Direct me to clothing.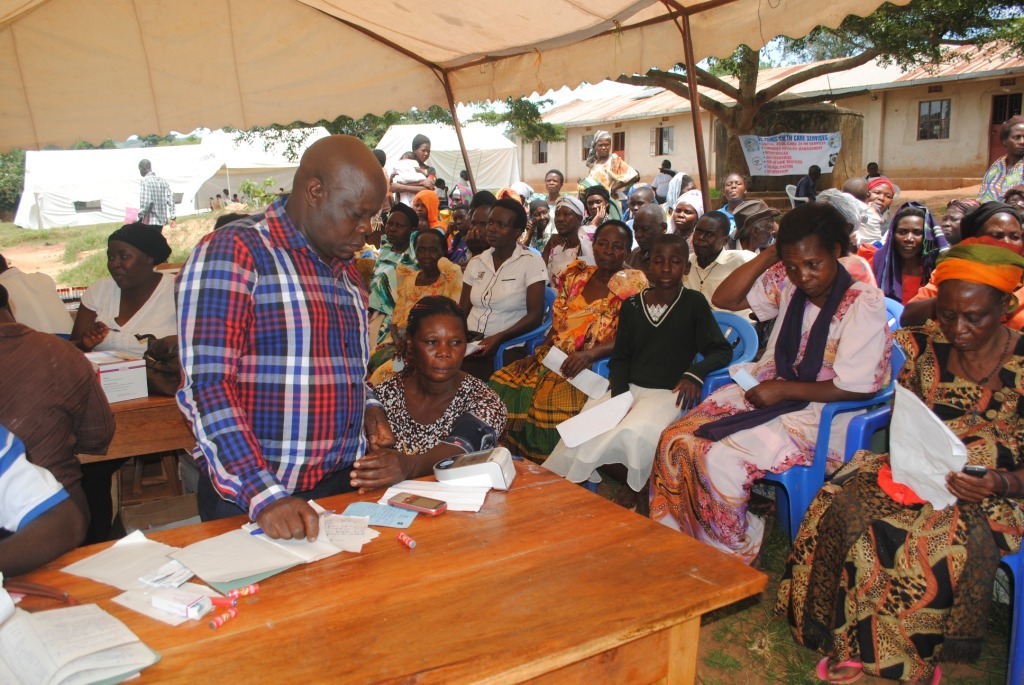
Direction: (left=650, top=170, right=675, bottom=200).
